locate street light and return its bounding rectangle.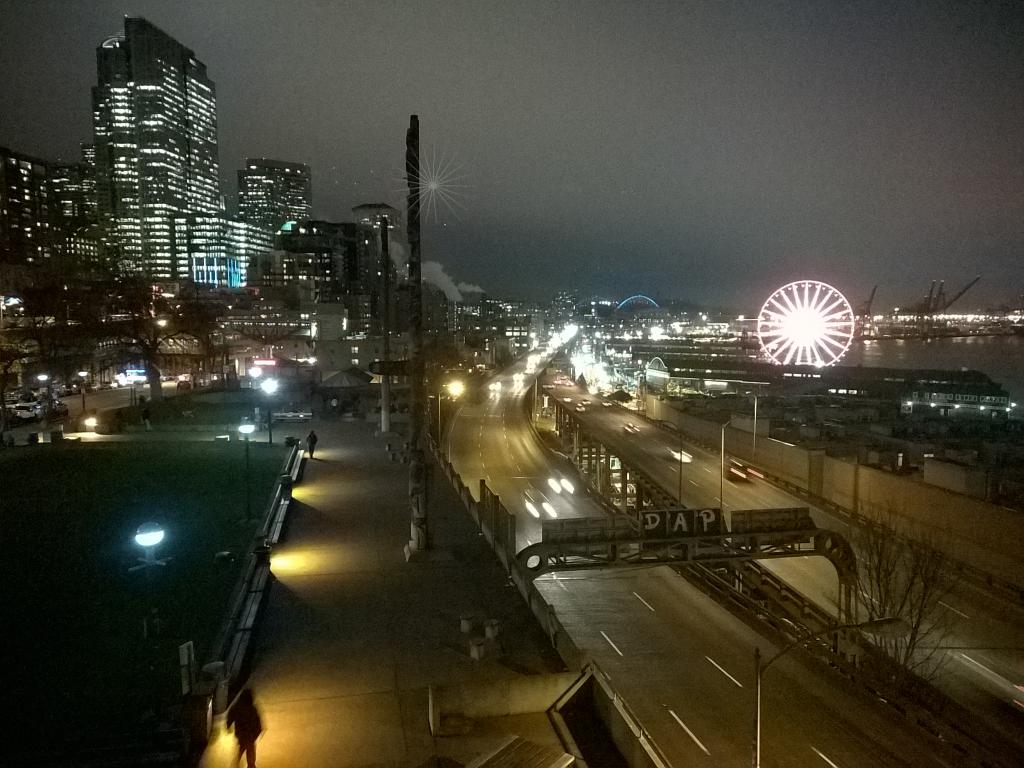
(x1=718, y1=419, x2=732, y2=510).
